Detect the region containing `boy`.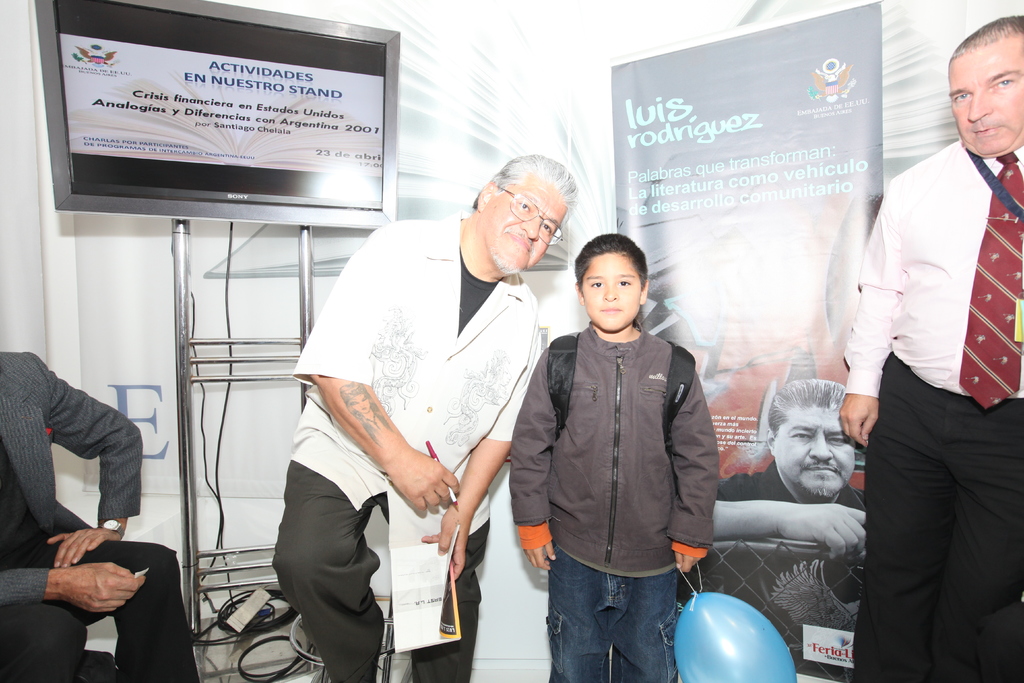
519, 228, 733, 670.
